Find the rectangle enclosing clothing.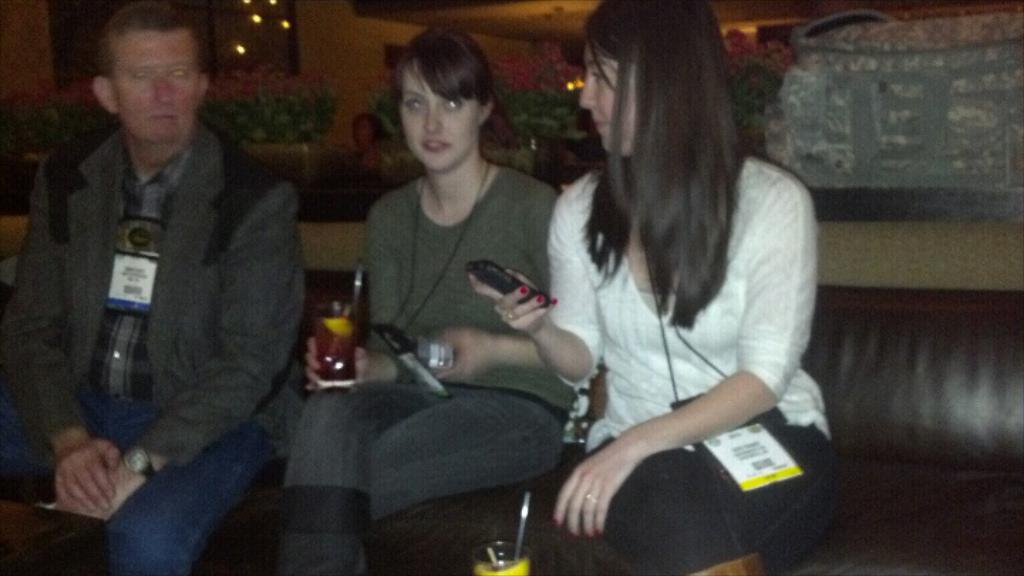
pyautogui.locateOnScreen(0, 134, 299, 575).
